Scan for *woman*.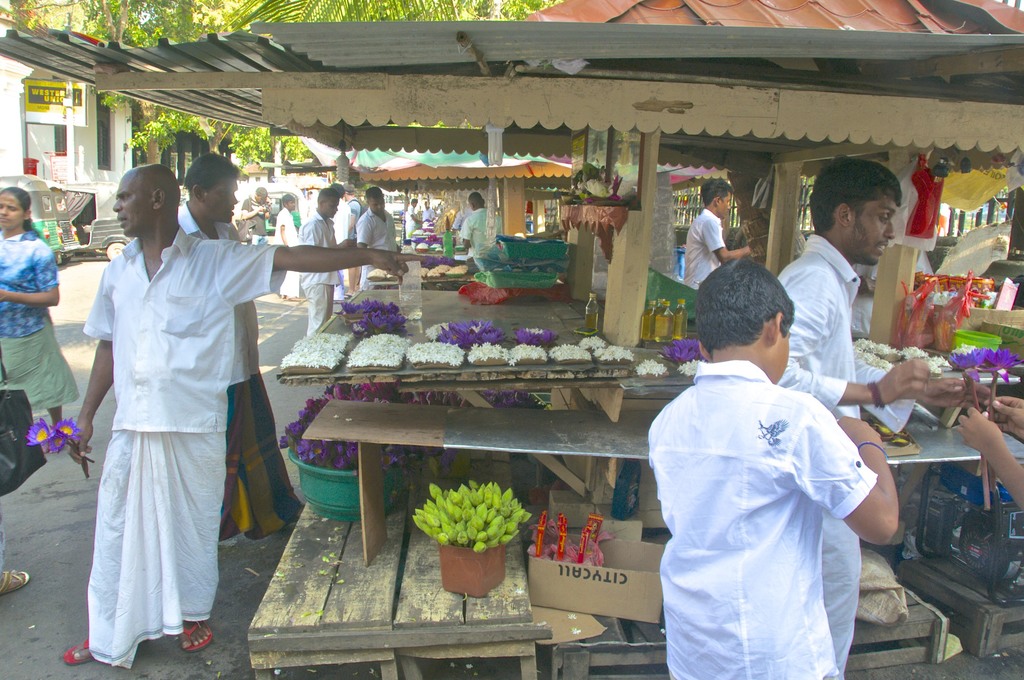
Scan result: BBox(0, 355, 29, 599).
